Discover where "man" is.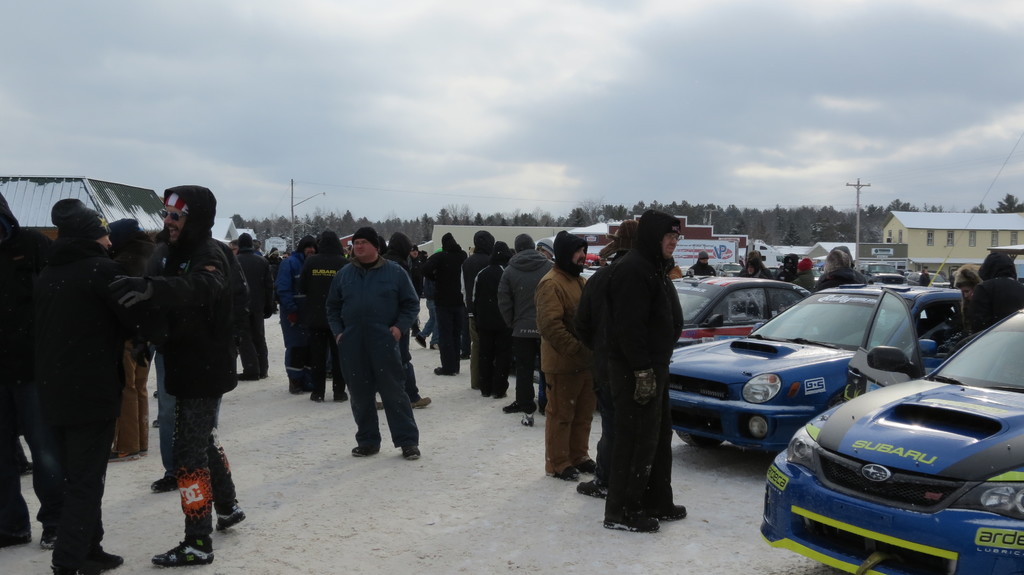
Discovered at left=278, top=236, right=316, bottom=395.
